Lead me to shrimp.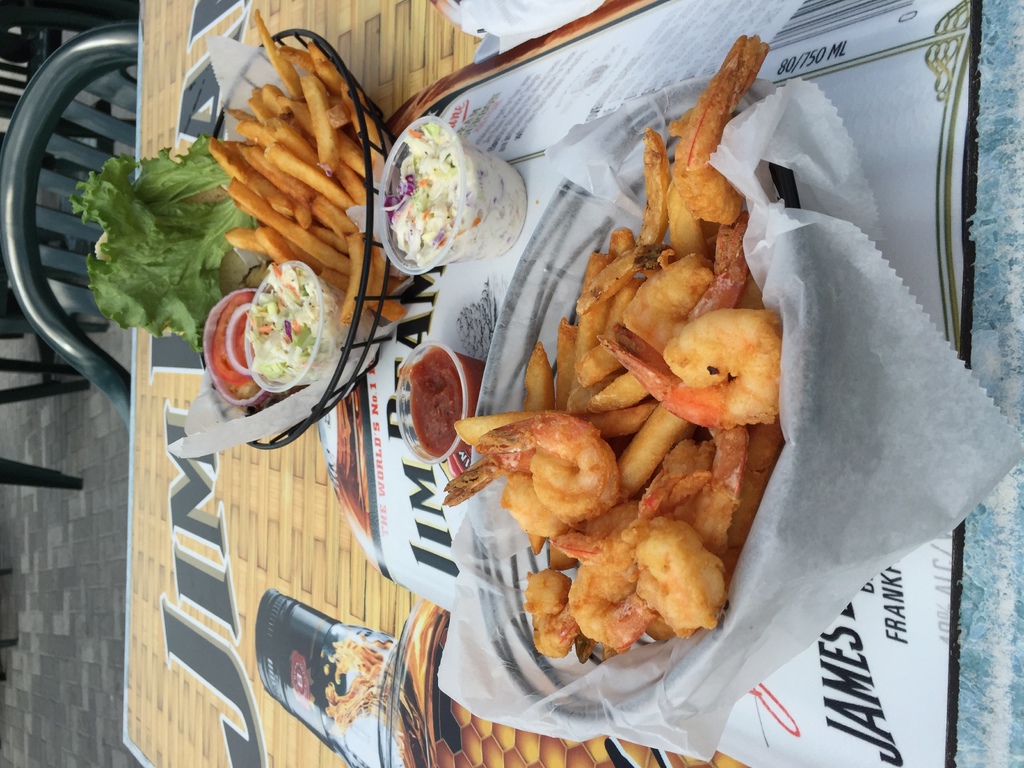
Lead to 524/570/581/659.
